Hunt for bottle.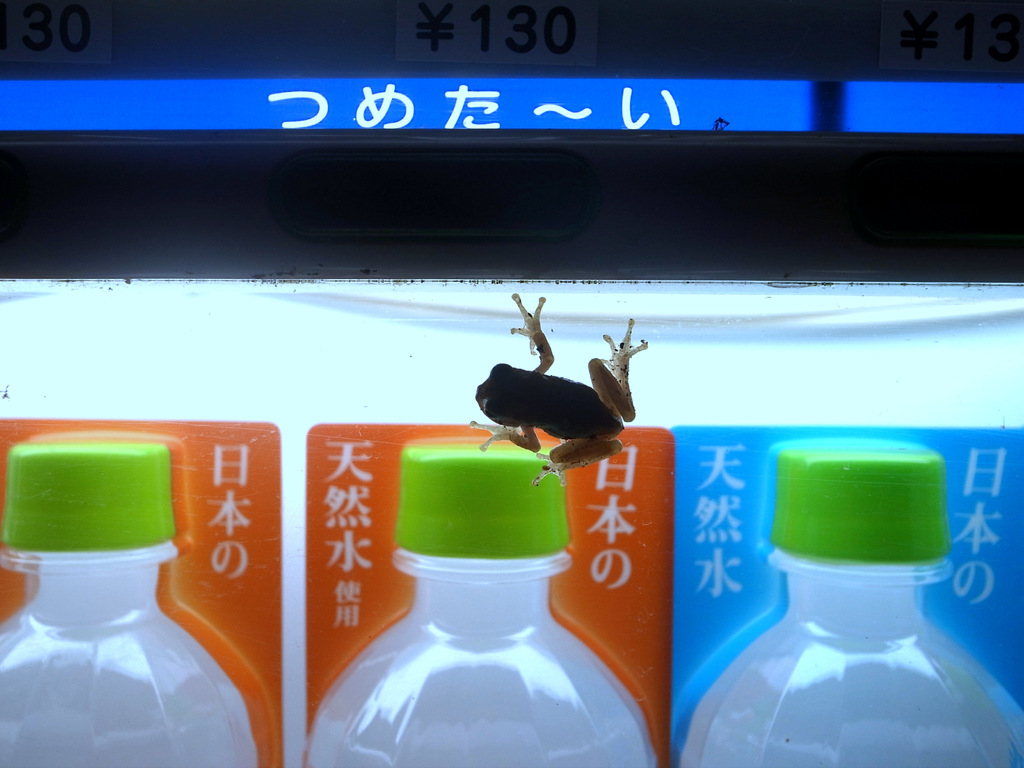
Hunted down at 312/443/637/749.
